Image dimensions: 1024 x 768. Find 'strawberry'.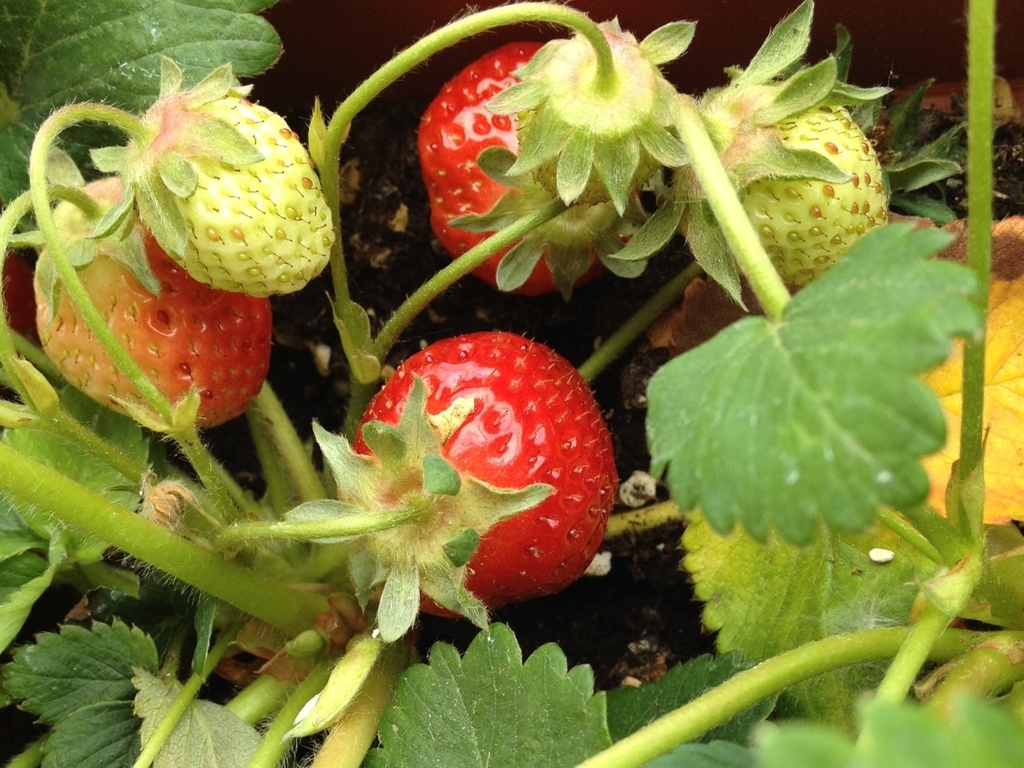
detection(415, 43, 619, 301).
